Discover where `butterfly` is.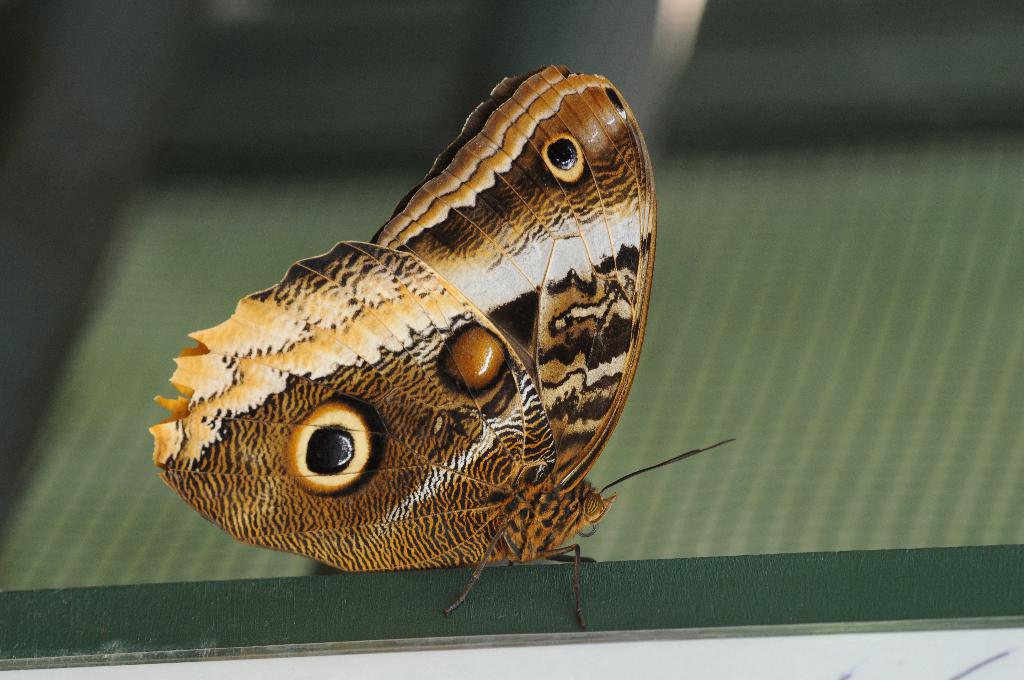
Discovered at (122, 60, 745, 609).
